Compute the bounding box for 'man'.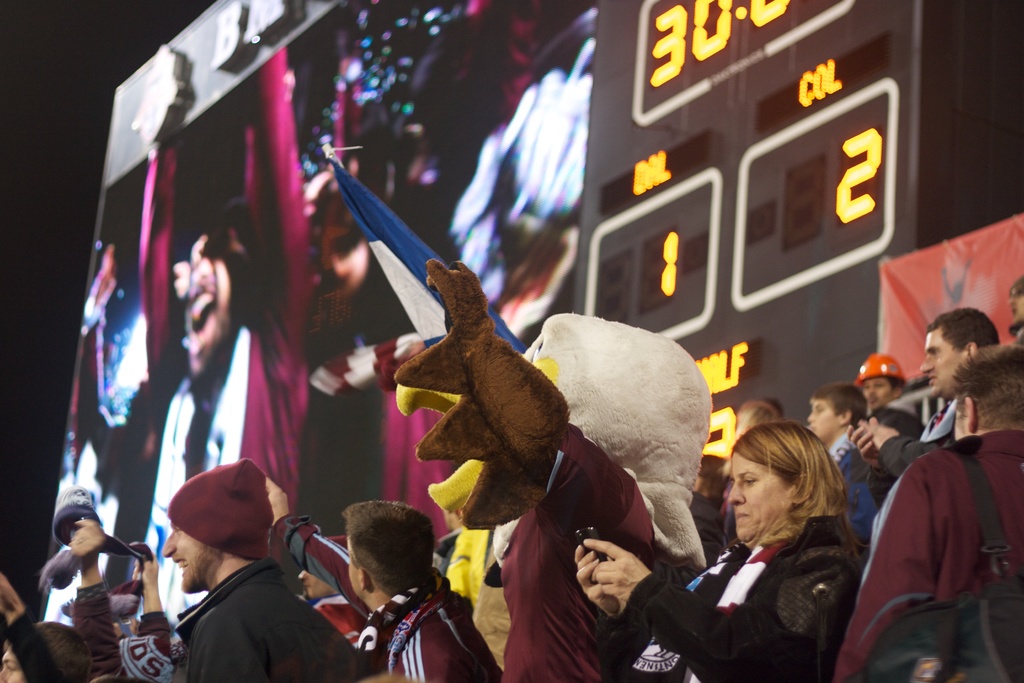
locate(843, 305, 1003, 443).
